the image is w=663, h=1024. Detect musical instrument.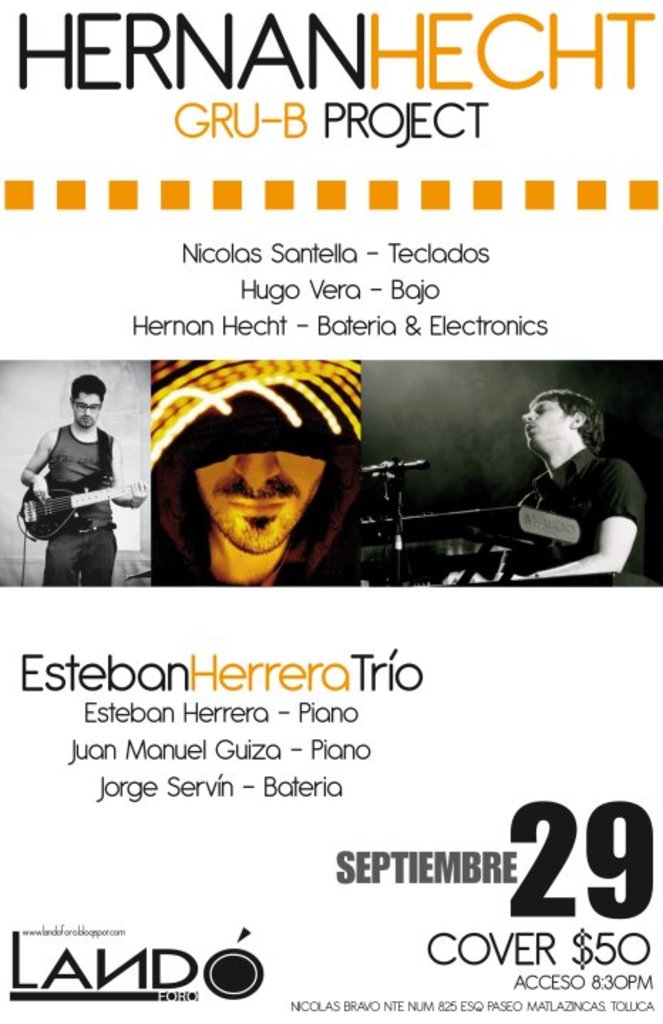
Detection: rect(353, 498, 590, 579).
